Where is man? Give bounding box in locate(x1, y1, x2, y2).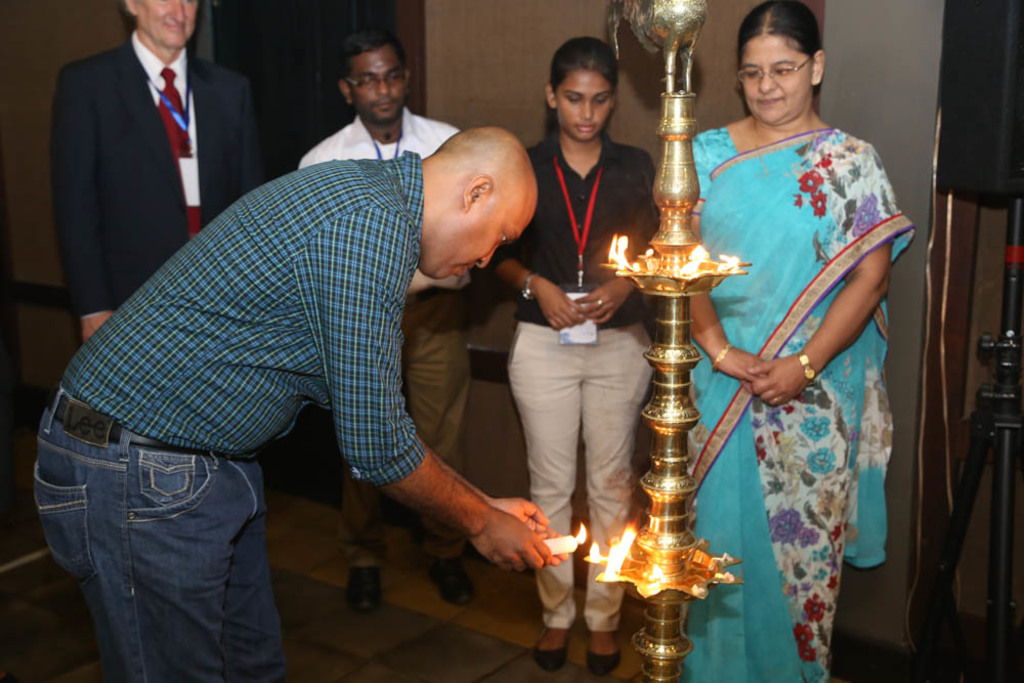
locate(52, 0, 260, 343).
